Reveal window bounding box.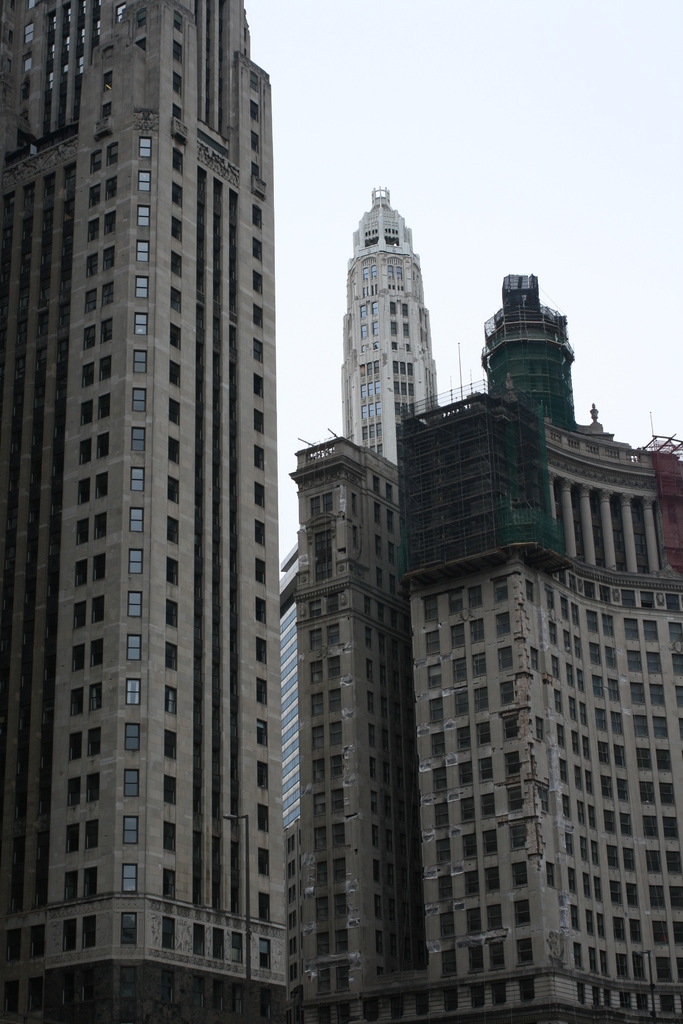
Revealed: 453:660:468:684.
